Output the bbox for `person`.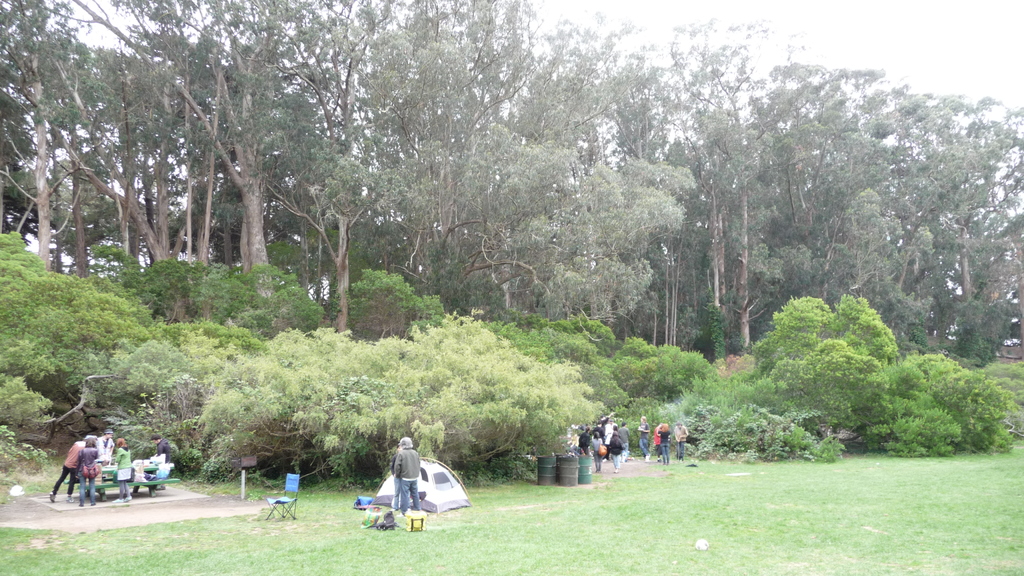
BBox(390, 430, 419, 504).
